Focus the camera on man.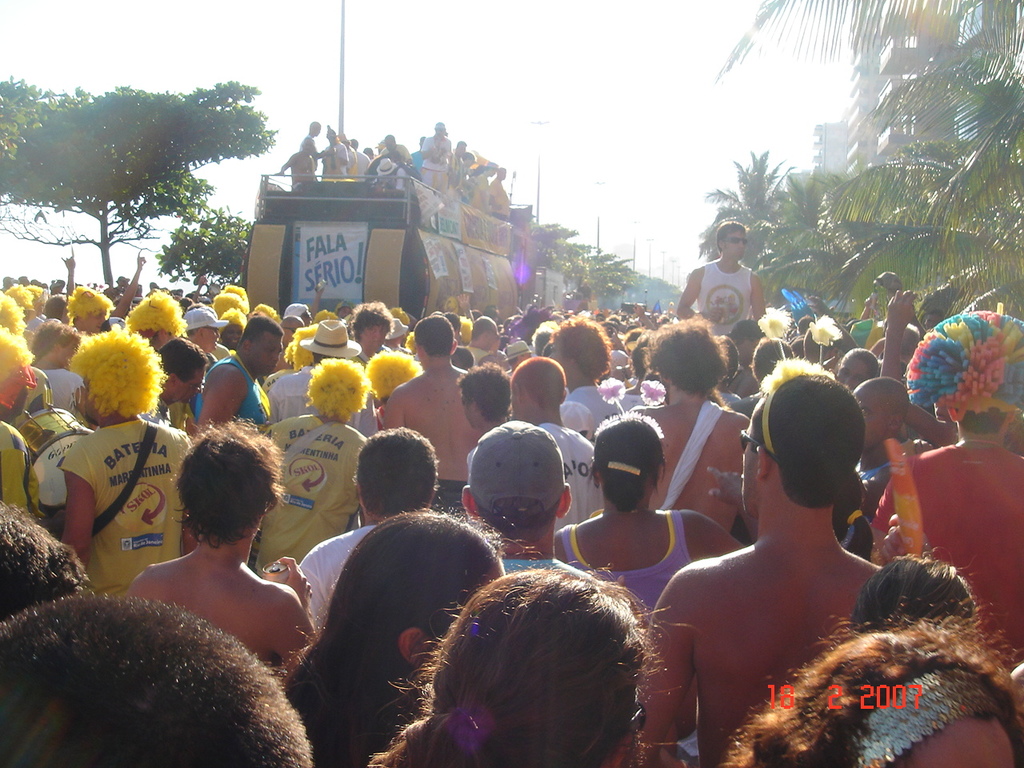
Focus region: crop(679, 221, 767, 333).
